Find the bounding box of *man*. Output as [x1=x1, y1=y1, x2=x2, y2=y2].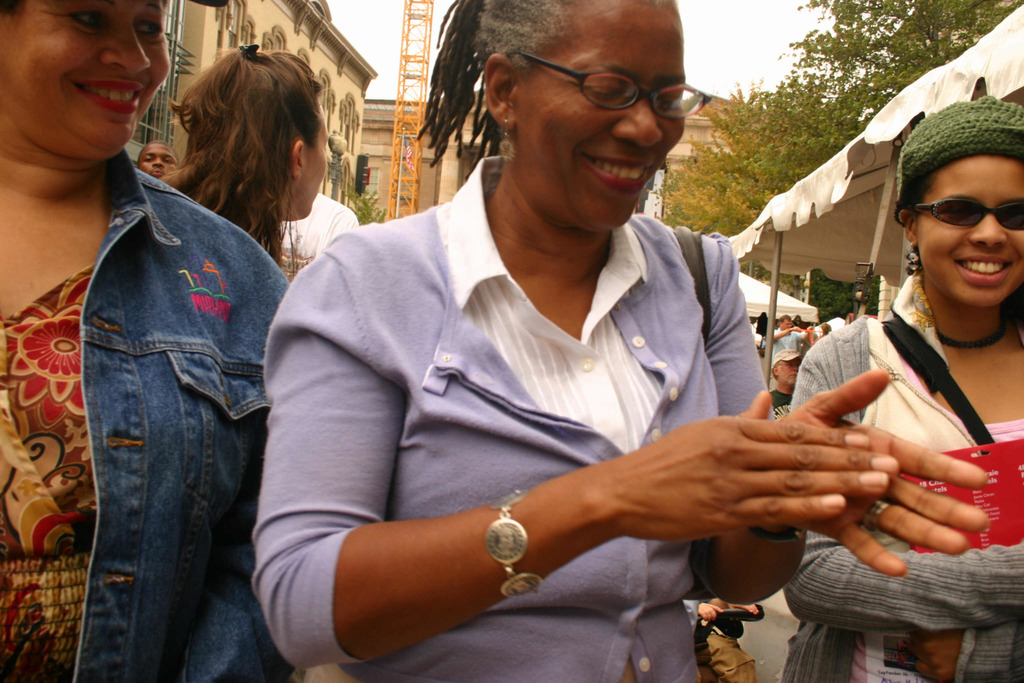
[x1=769, y1=309, x2=809, y2=352].
